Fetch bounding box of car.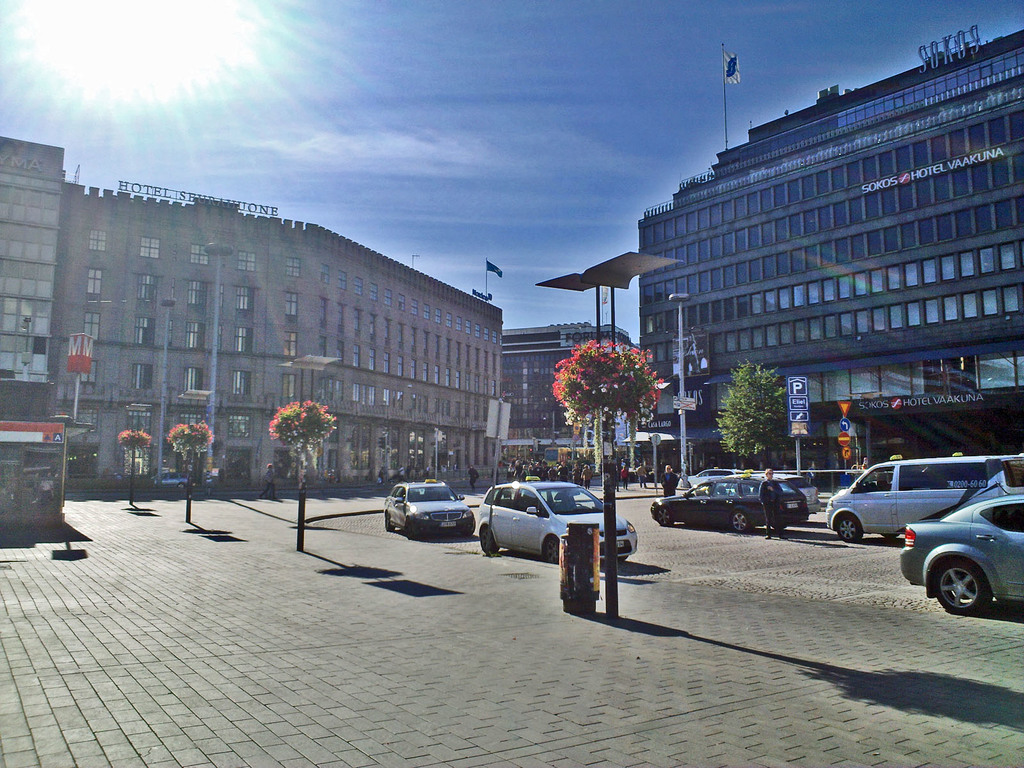
Bbox: x1=651 y1=477 x2=808 y2=535.
